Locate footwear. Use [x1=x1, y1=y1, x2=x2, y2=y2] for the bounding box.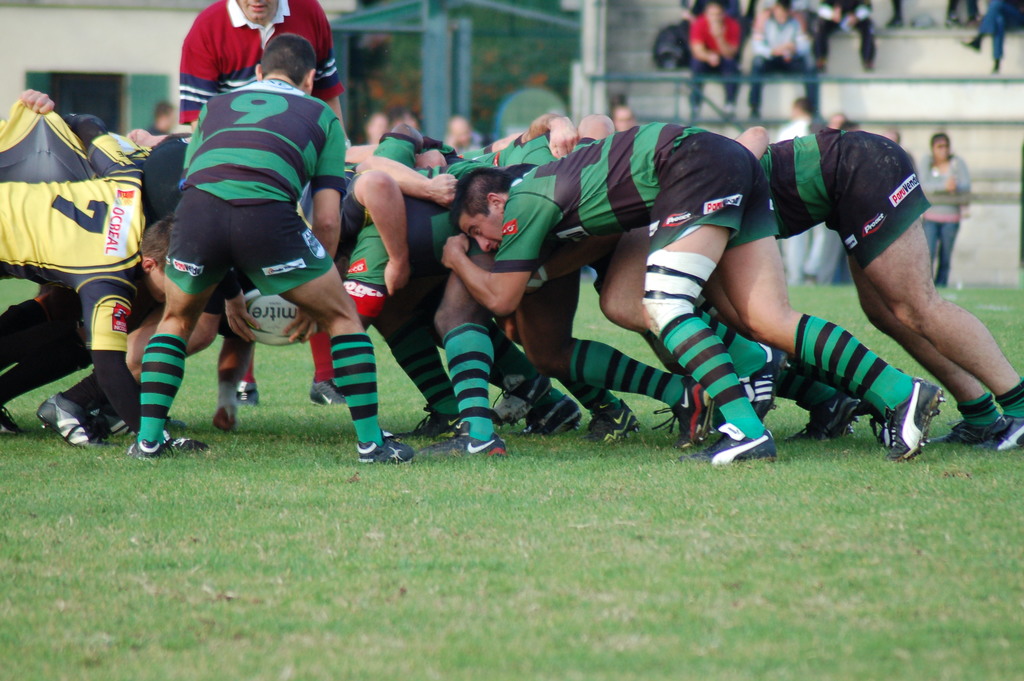
[x1=657, y1=376, x2=718, y2=444].
